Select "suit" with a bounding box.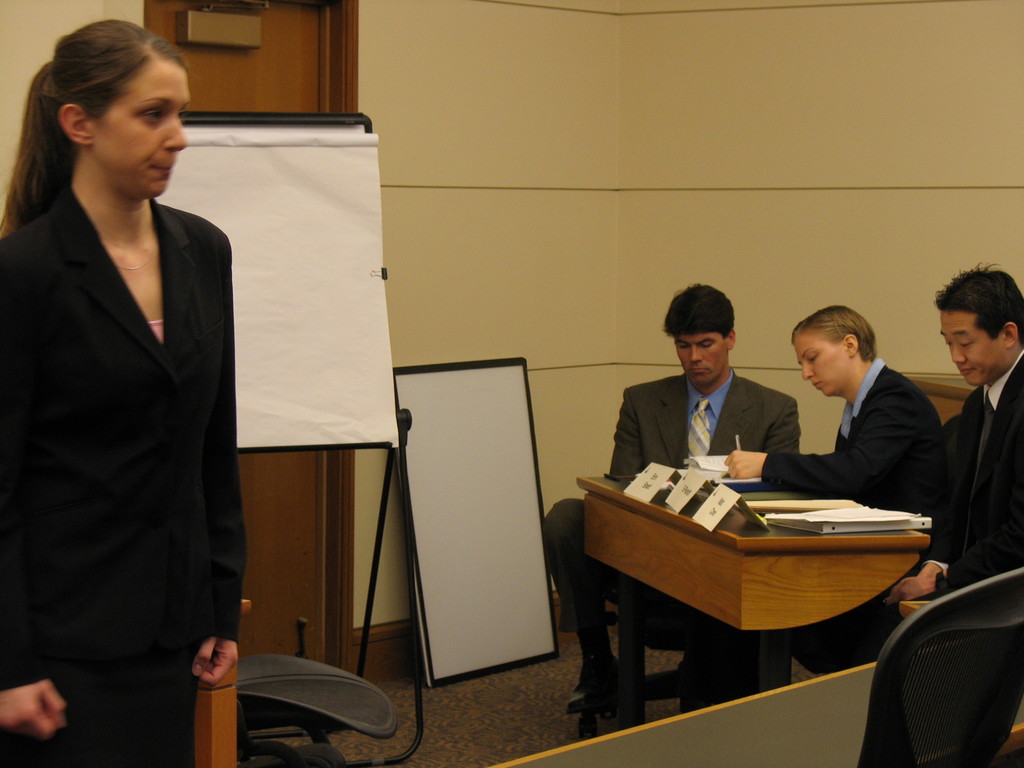
pyautogui.locateOnScreen(762, 358, 946, 508).
